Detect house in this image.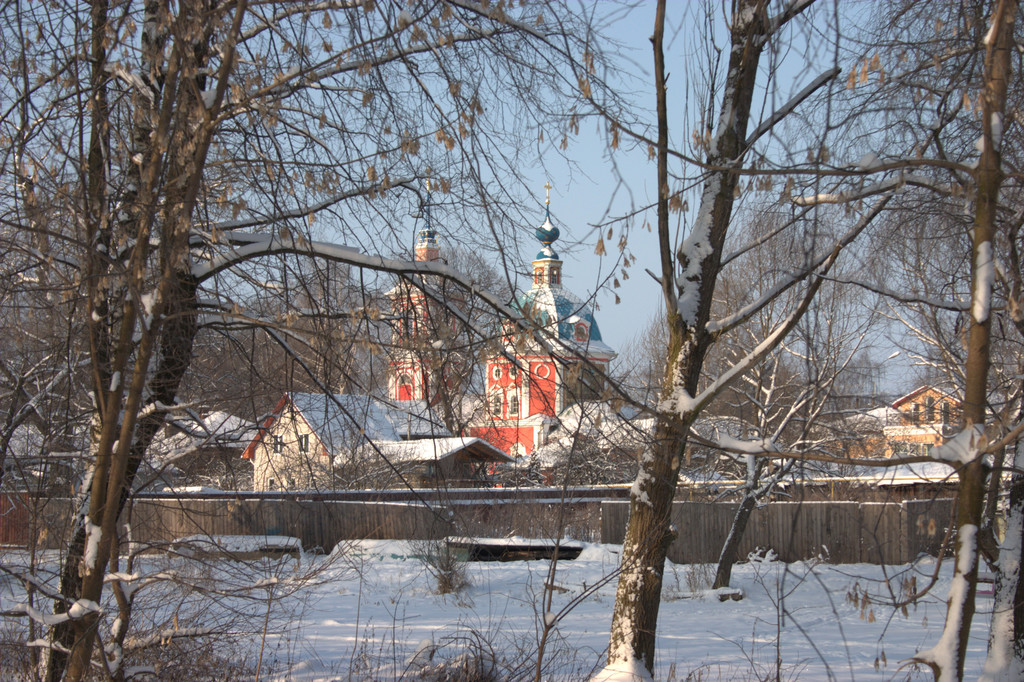
Detection: box(799, 372, 1001, 476).
